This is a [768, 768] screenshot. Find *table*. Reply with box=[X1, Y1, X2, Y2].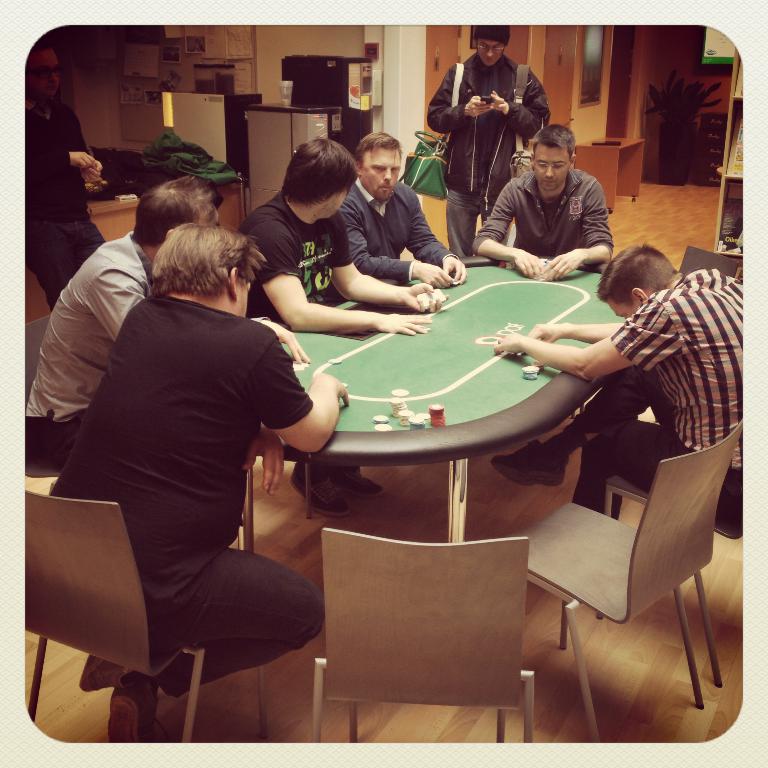
box=[244, 96, 345, 215].
